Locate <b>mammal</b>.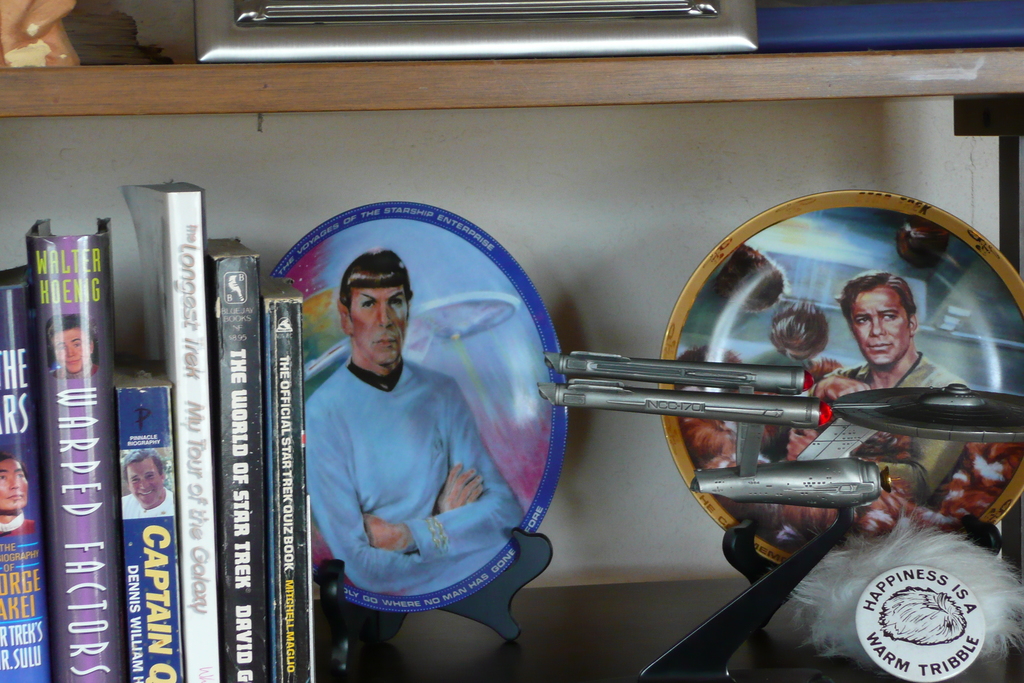
Bounding box: bbox=(121, 444, 173, 520).
